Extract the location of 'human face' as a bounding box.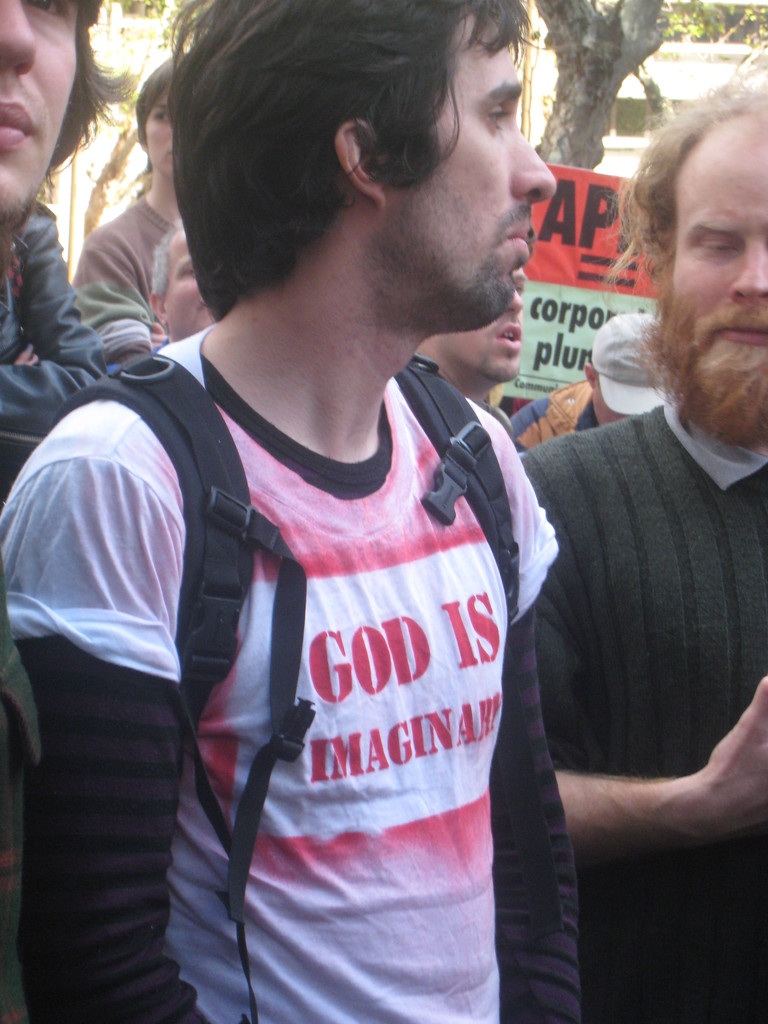
{"x1": 380, "y1": 8, "x2": 560, "y2": 335}.
